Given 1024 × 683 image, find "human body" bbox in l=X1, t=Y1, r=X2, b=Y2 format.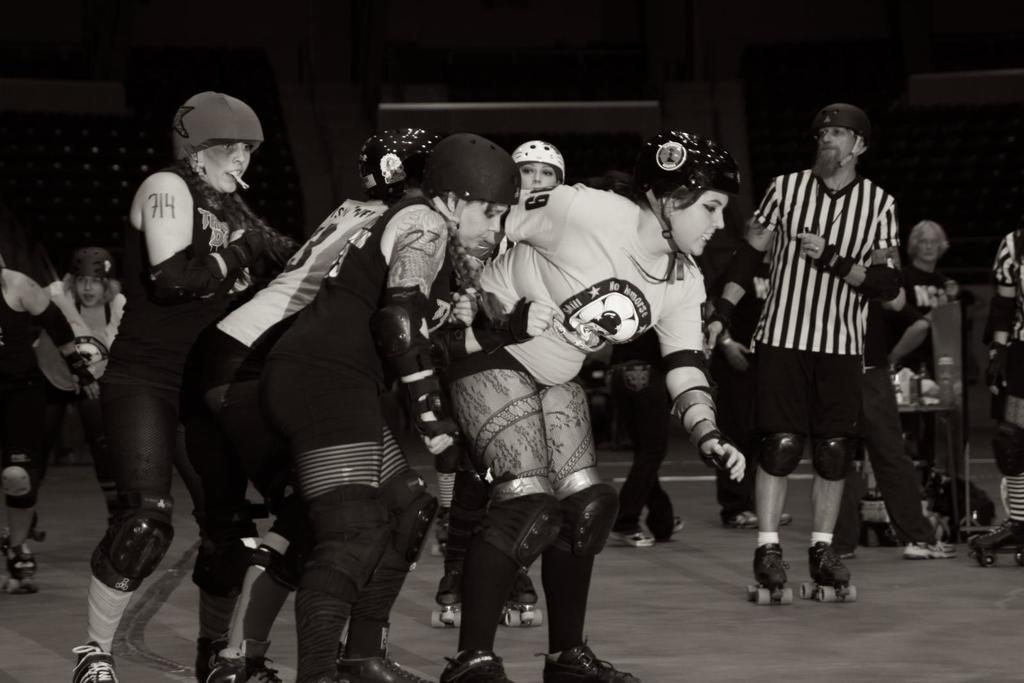
l=185, t=104, r=458, b=682.
